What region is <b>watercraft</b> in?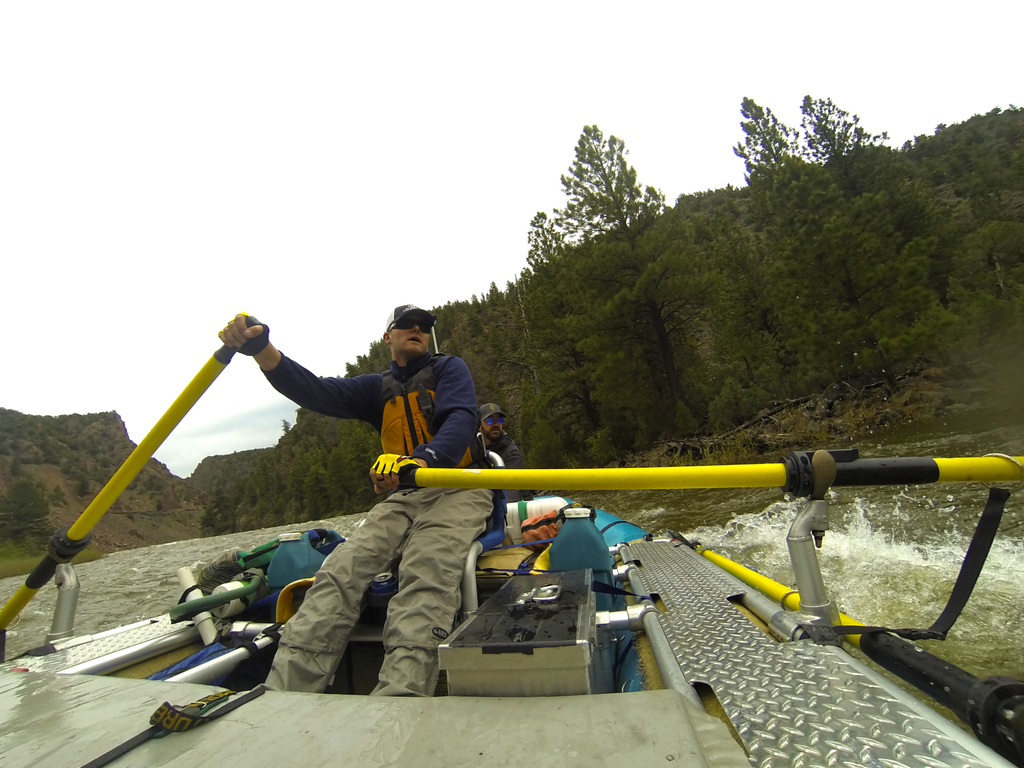
61:309:964:724.
